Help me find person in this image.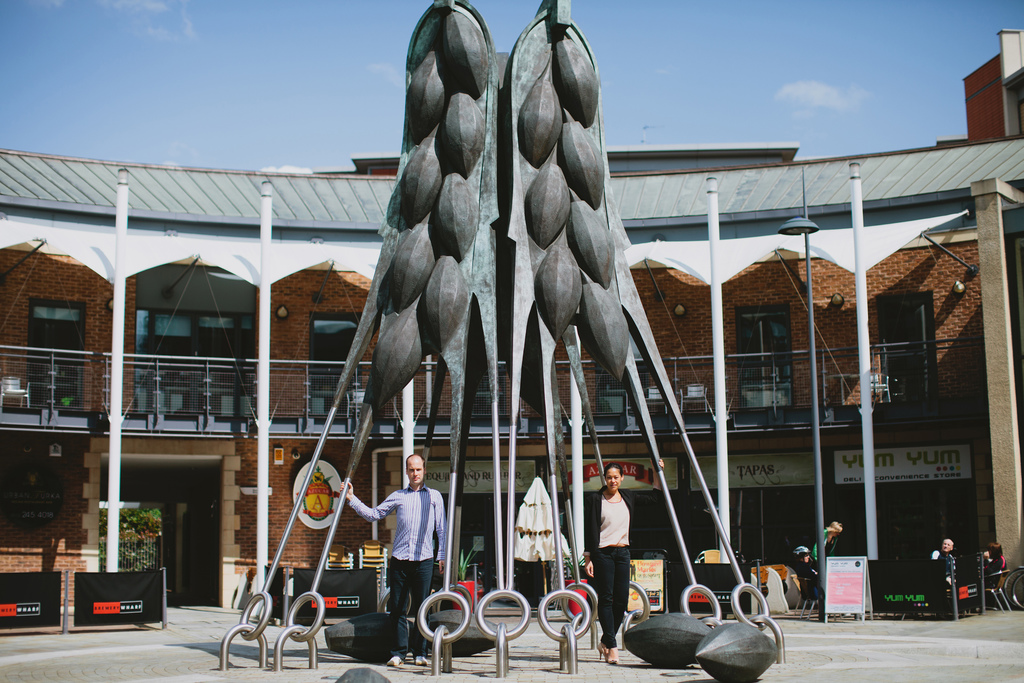
Found it: pyautogui.locateOnScreen(793, 545, 820, 597).
